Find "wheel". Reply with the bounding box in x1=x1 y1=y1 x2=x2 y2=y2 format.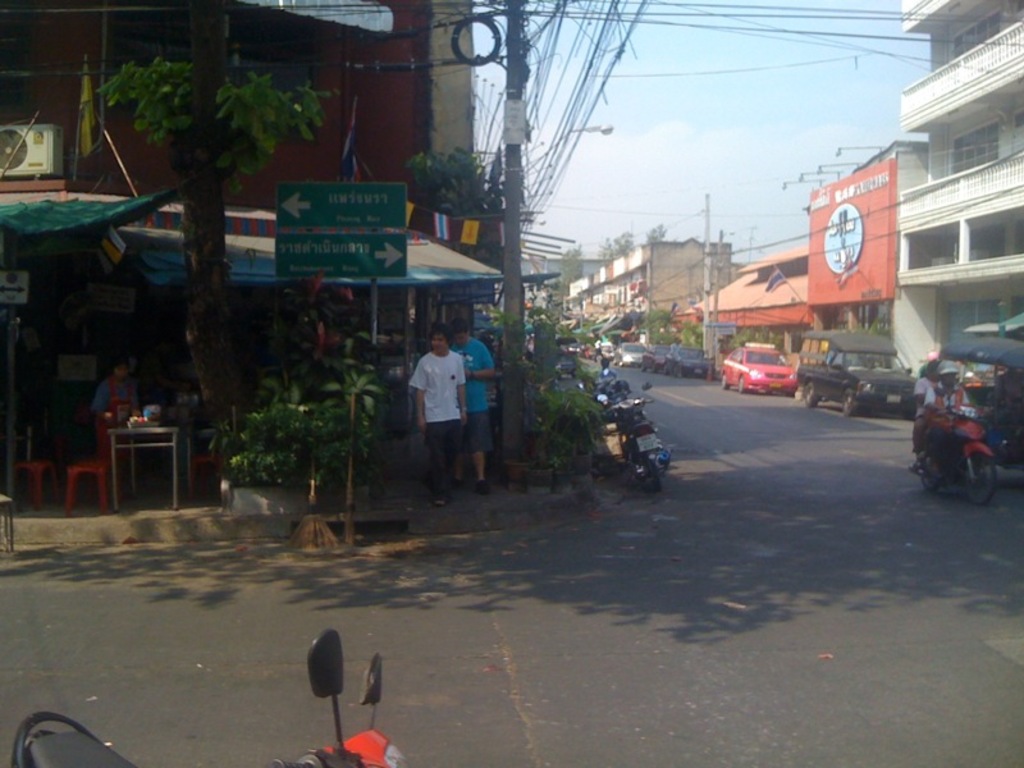
x1=662 y1=360 x2=676 y2=374.
